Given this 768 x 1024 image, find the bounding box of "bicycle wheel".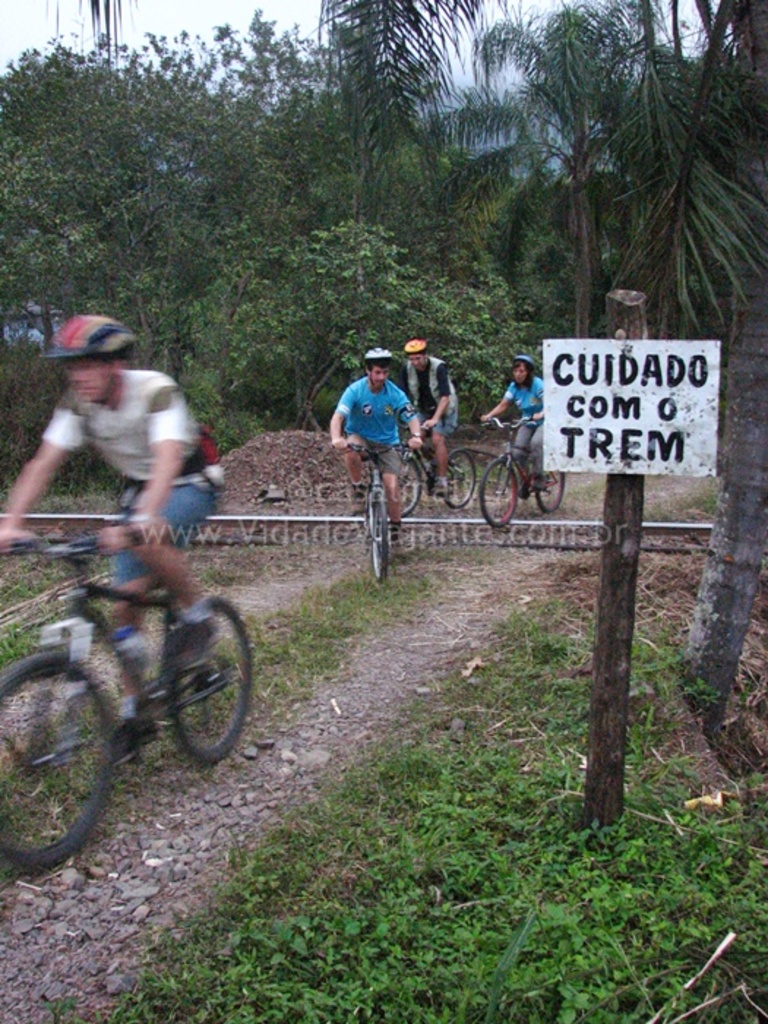
box=[389, 452, 421, 515].
